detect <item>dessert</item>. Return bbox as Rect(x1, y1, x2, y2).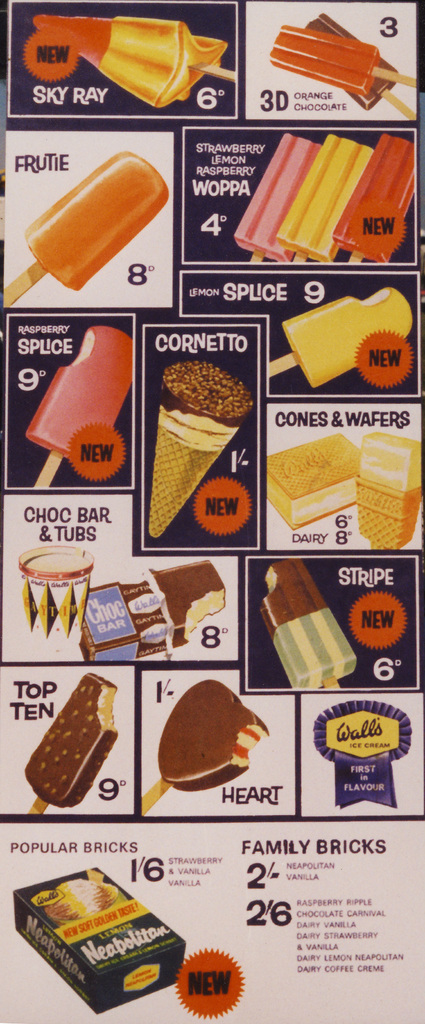
Rect(350, 433, 424, 550).
